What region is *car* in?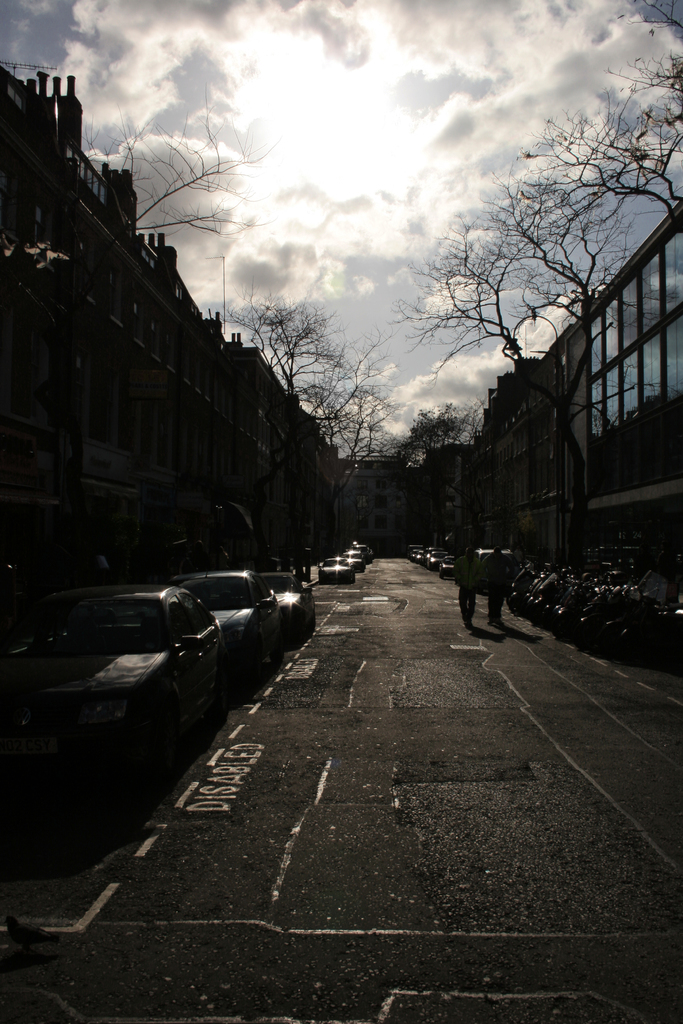
bbox(440, 555, 455, 578).
